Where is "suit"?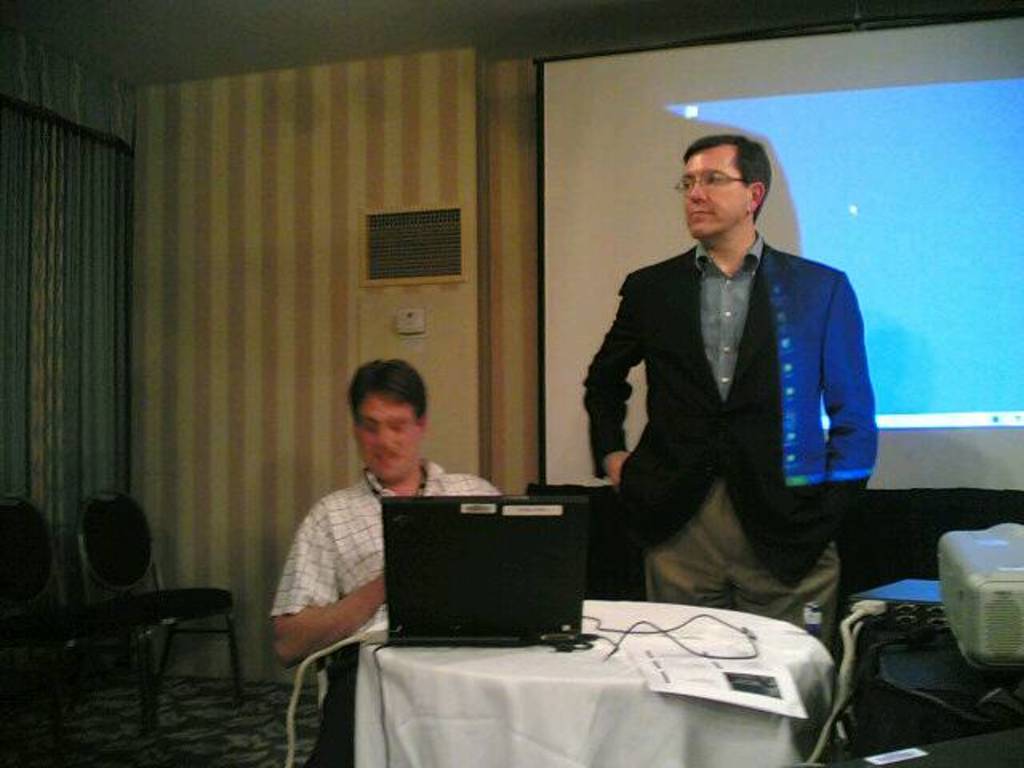
rect(574, 149, 888, 642).
